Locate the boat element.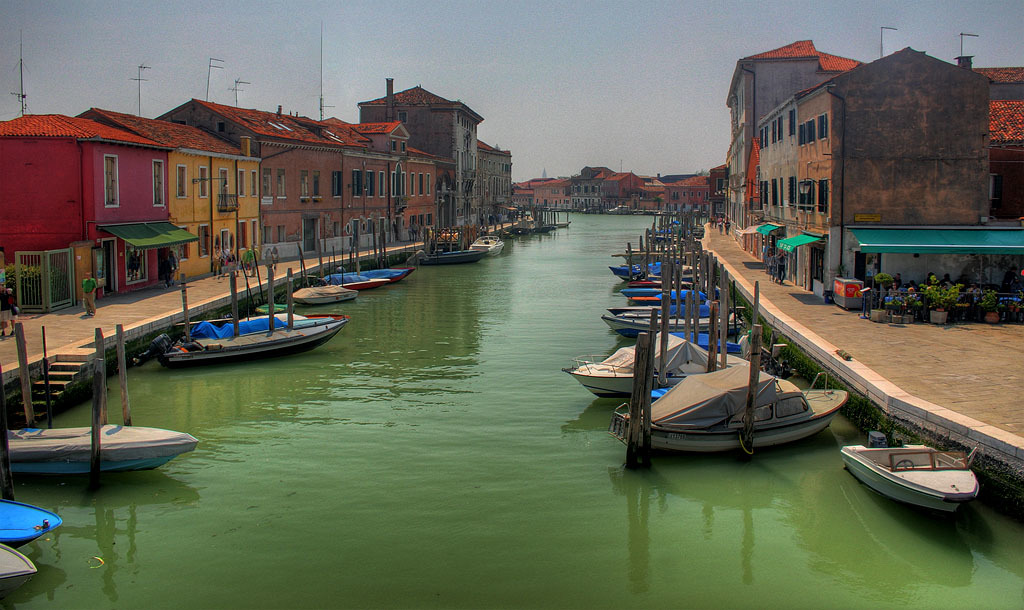
Element bbox: <bbox>842, 440, 987, 519</bbox>.
